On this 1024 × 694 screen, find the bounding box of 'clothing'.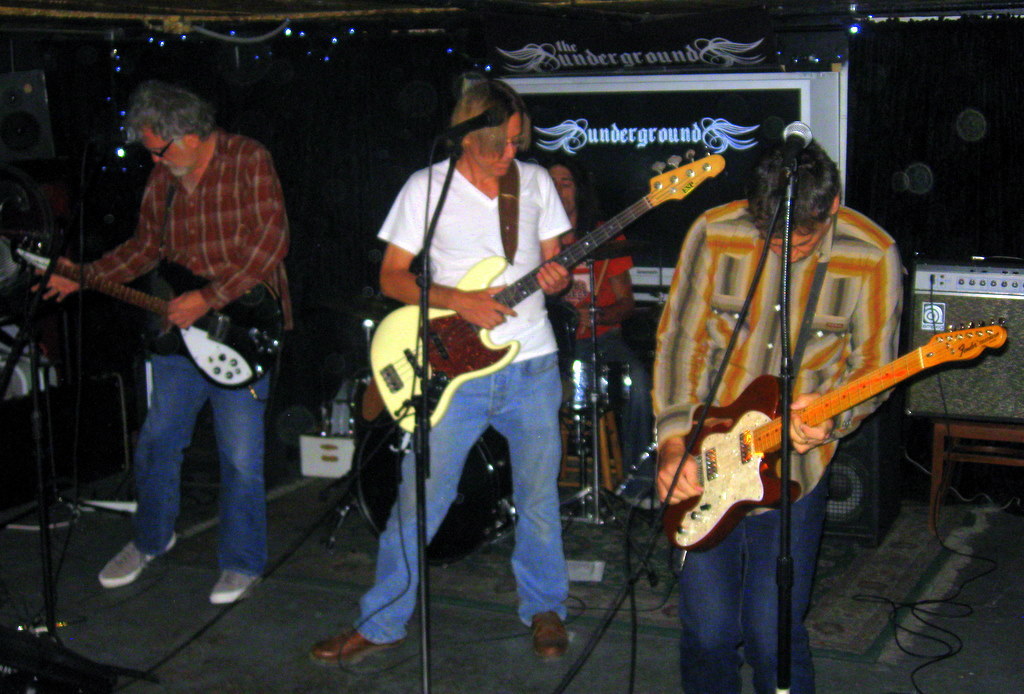
Bounding box: {"left": 381, "top": 74, "right": 627, "bottom": 619}.
